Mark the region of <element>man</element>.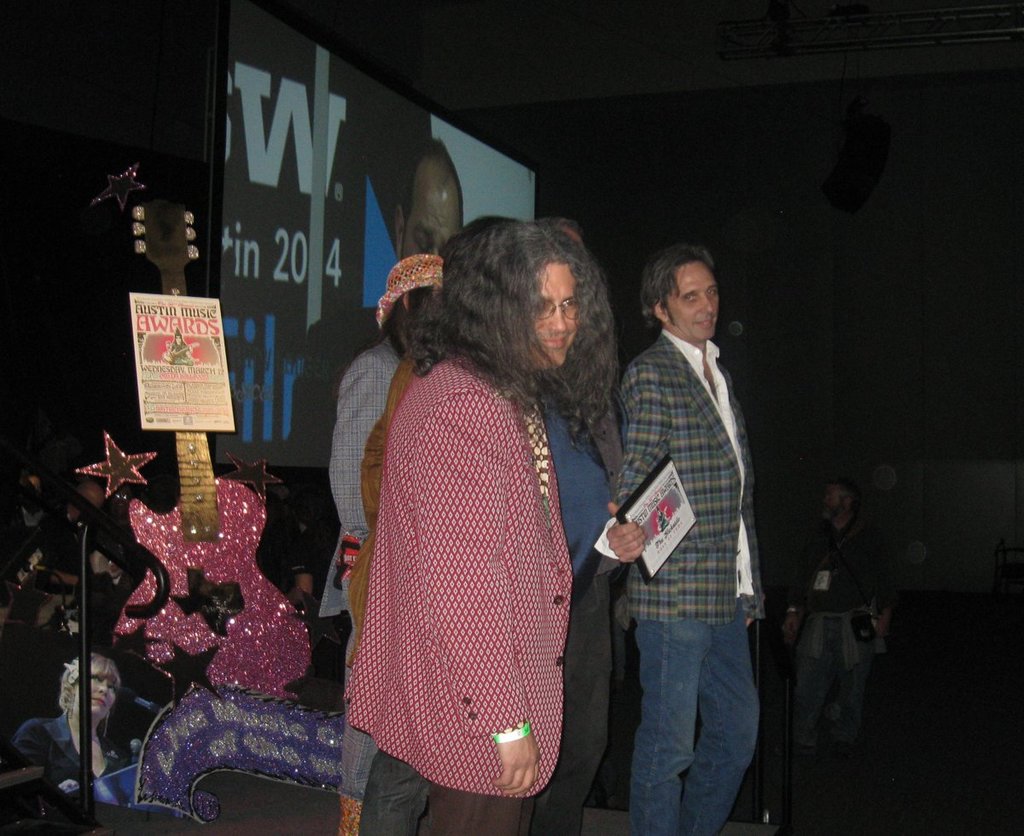
Region: [286,136,464,455].
